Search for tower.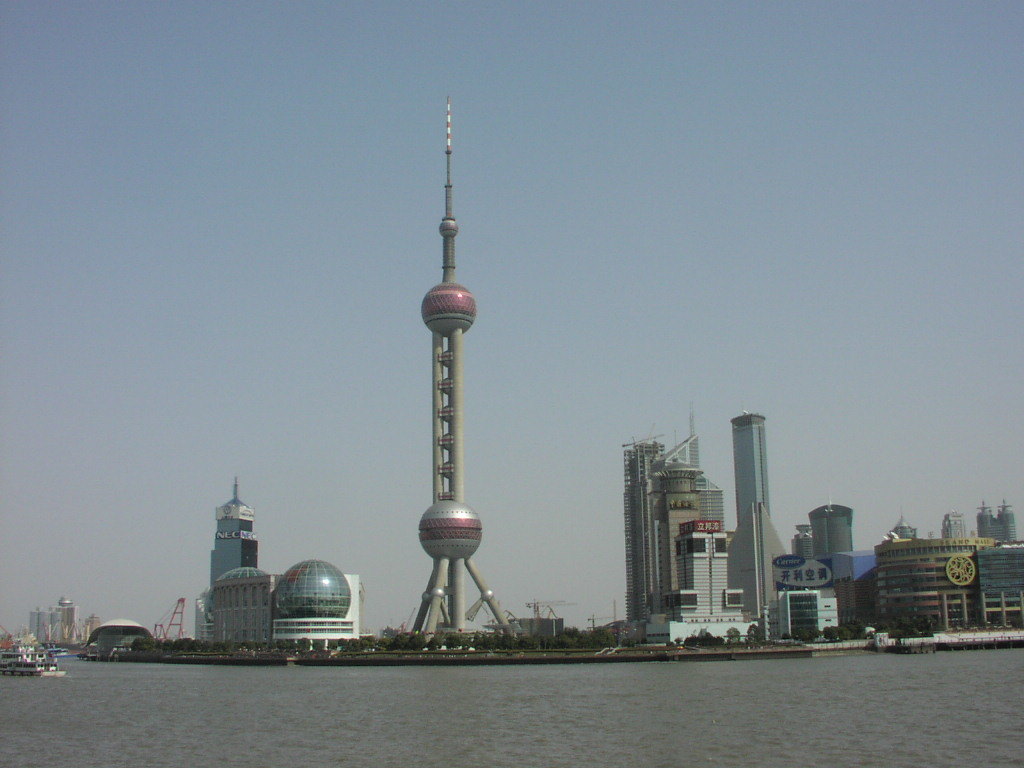
Found at {"x1": 208, "y1": 470, "x2": 262, "y2": 590}.
